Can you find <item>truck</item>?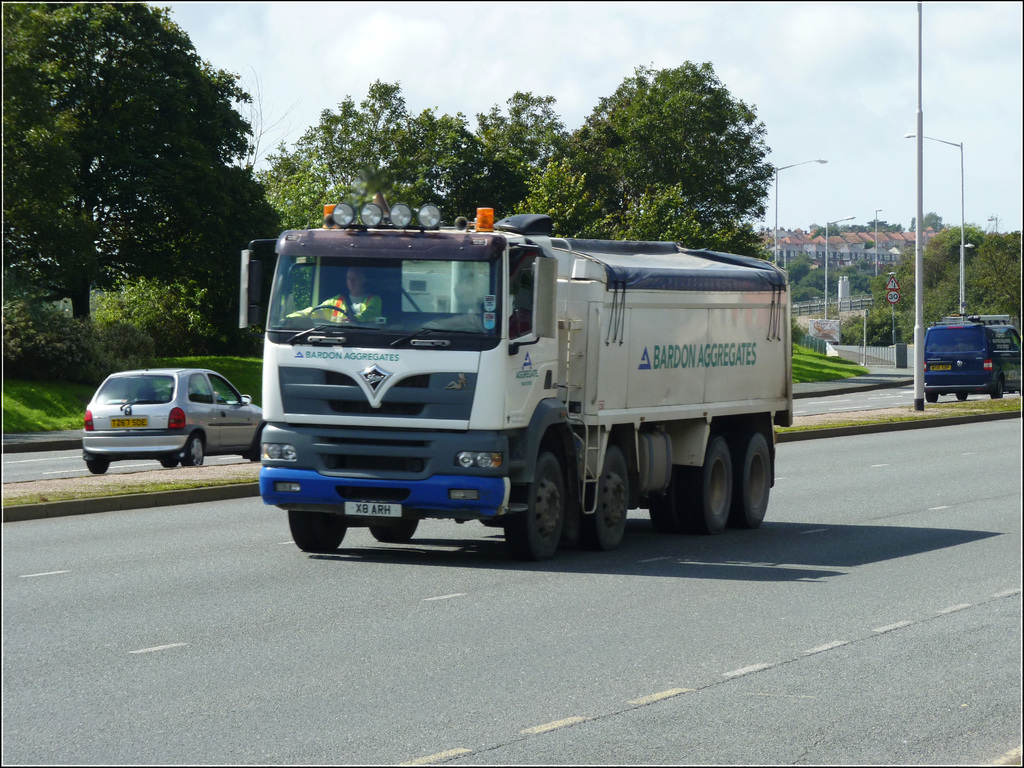
Yes, bounding box: crop(912, 305, 1023, 405).
